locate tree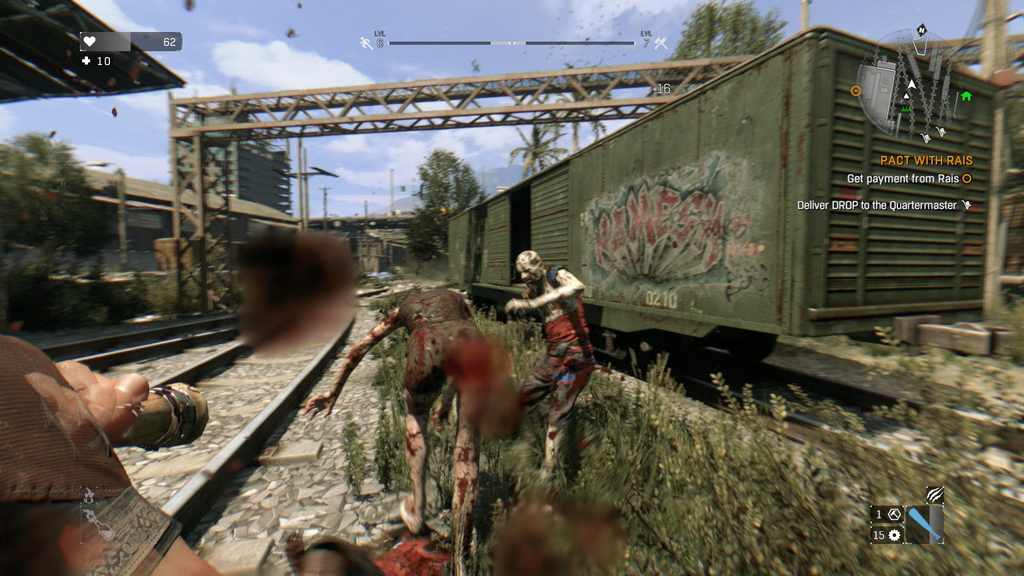
pyautogui.locateOnScreen(397, 146, 484, 267)
